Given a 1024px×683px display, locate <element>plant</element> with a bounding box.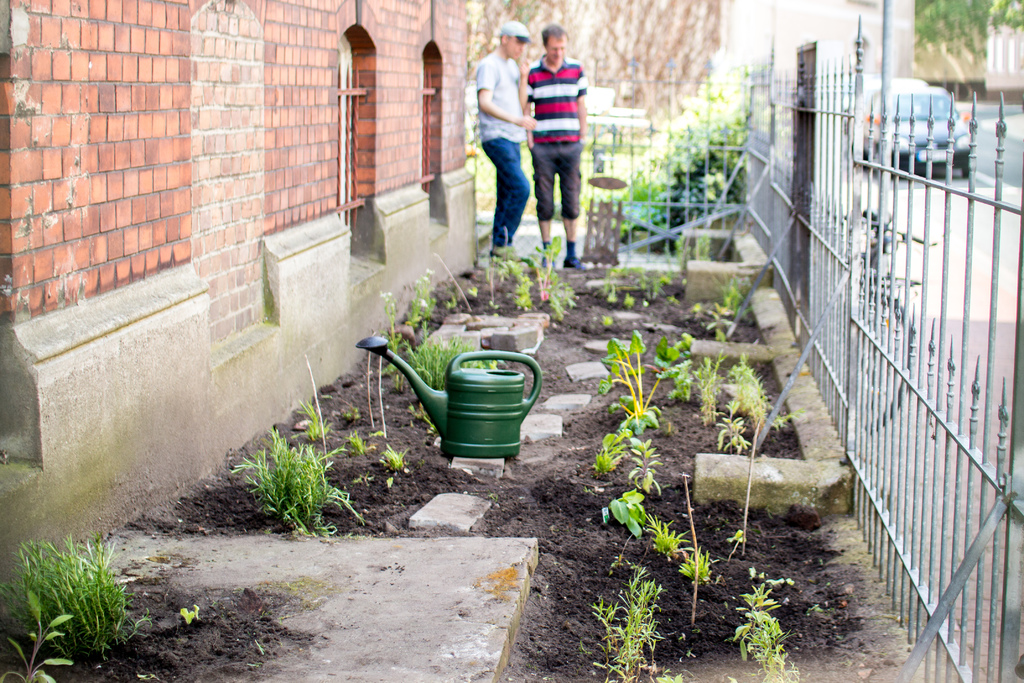
Located: <region>591, 552, 662, 682</region>.
